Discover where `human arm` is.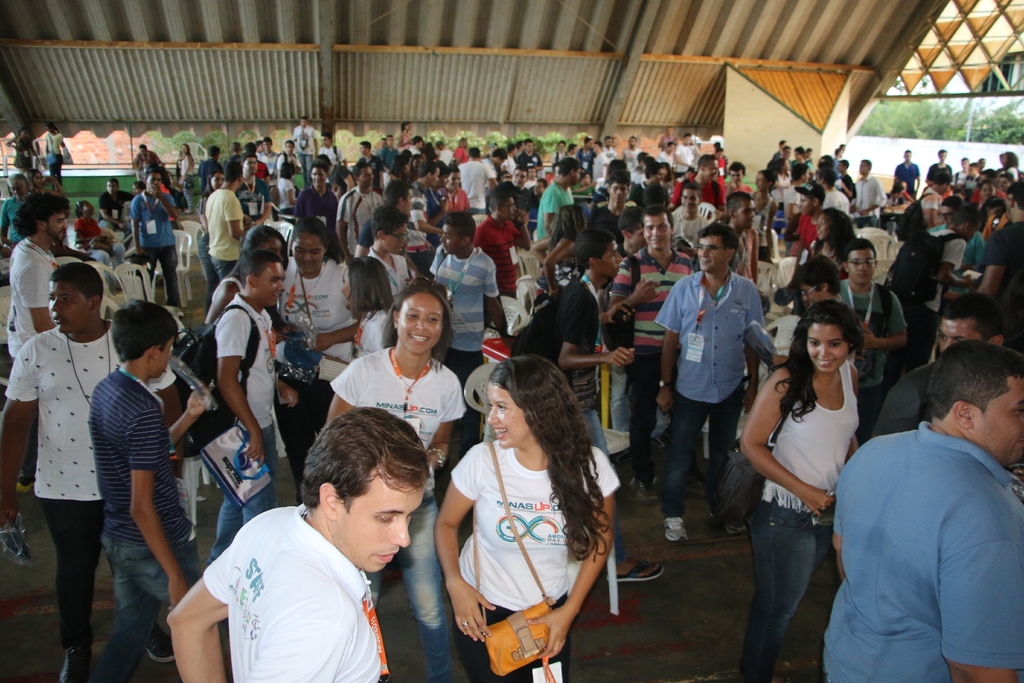
Discovered at bbox(748, 281, 774, 416).
